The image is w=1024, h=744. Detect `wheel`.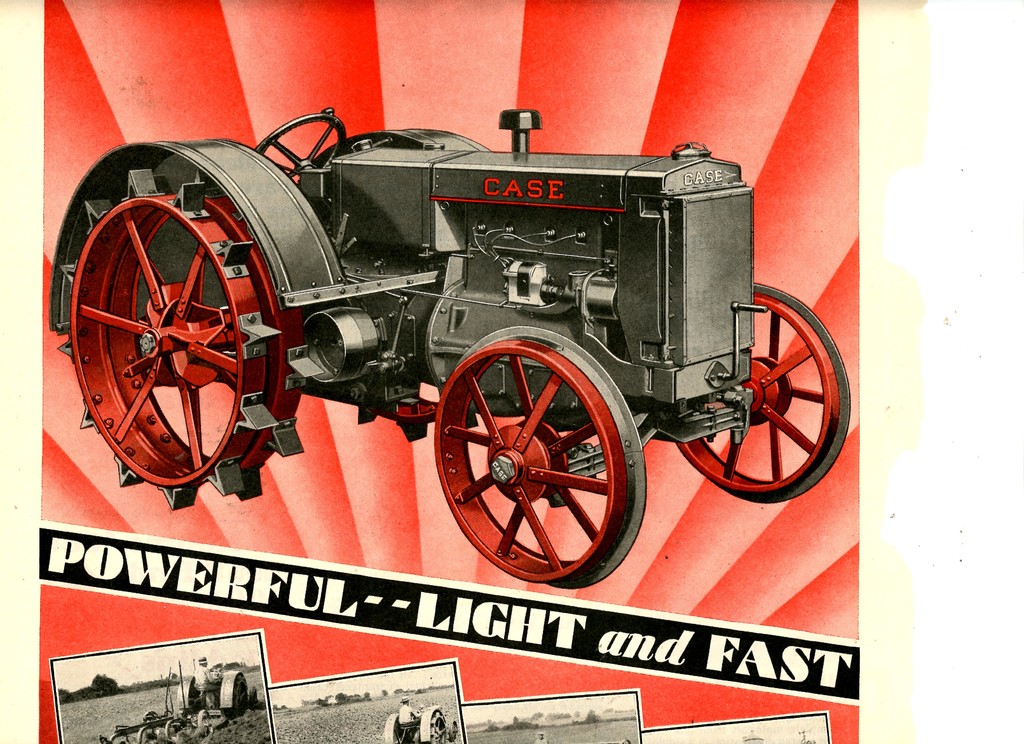
Detection: <region>429, 713, 449, 743</region>.
